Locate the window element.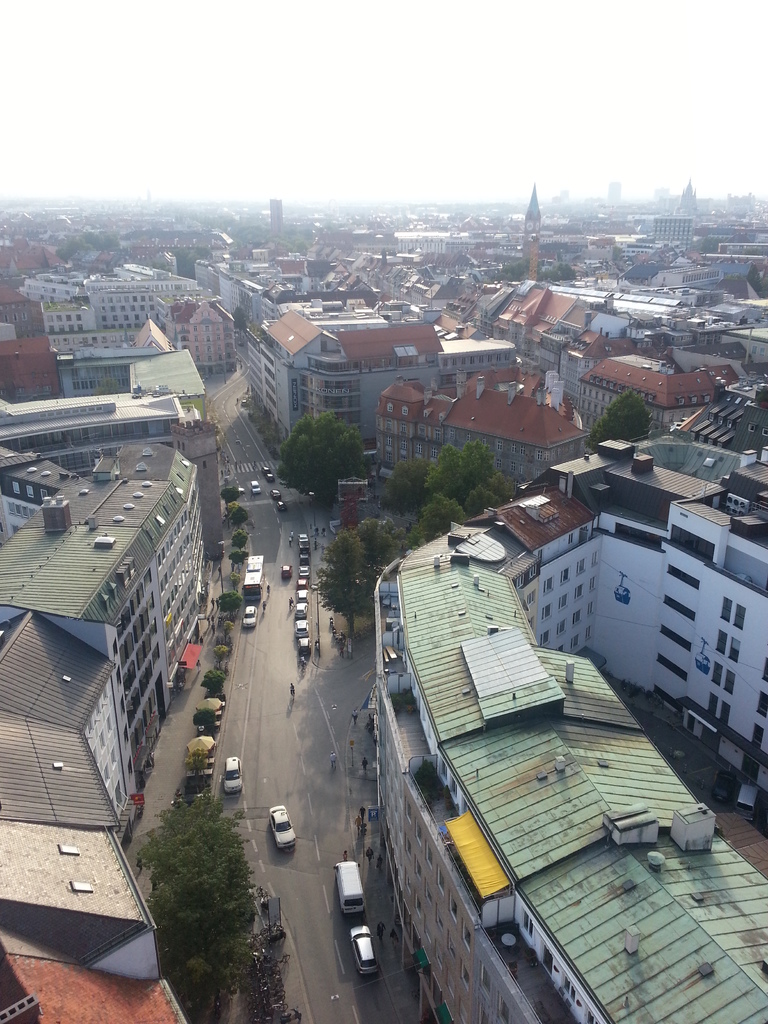
Element bbox: rect(477, 356, 504, 367).
